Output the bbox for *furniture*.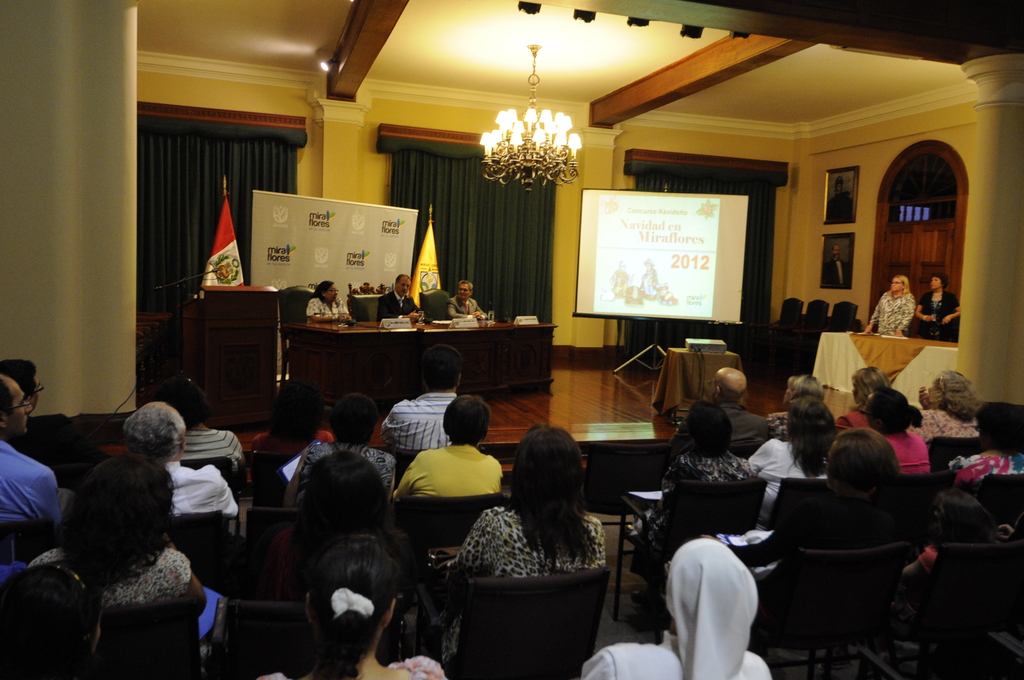
<box>403,497,504,552</box>.
